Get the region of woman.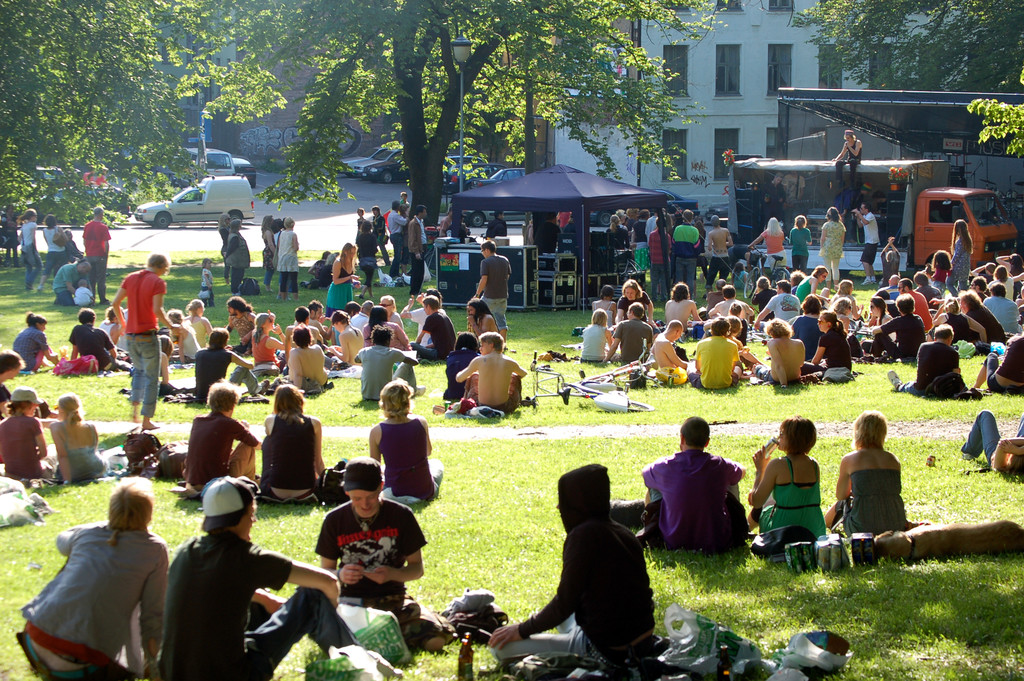
l=848, t=419, r=926, b=573.
